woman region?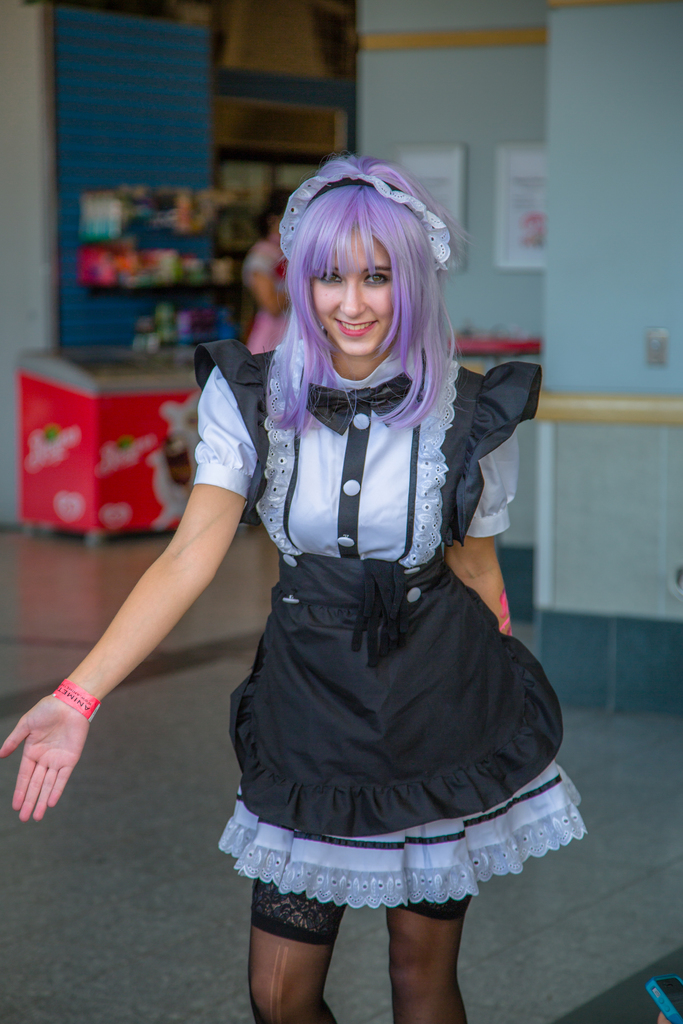
[248, 186, 308, 356]
